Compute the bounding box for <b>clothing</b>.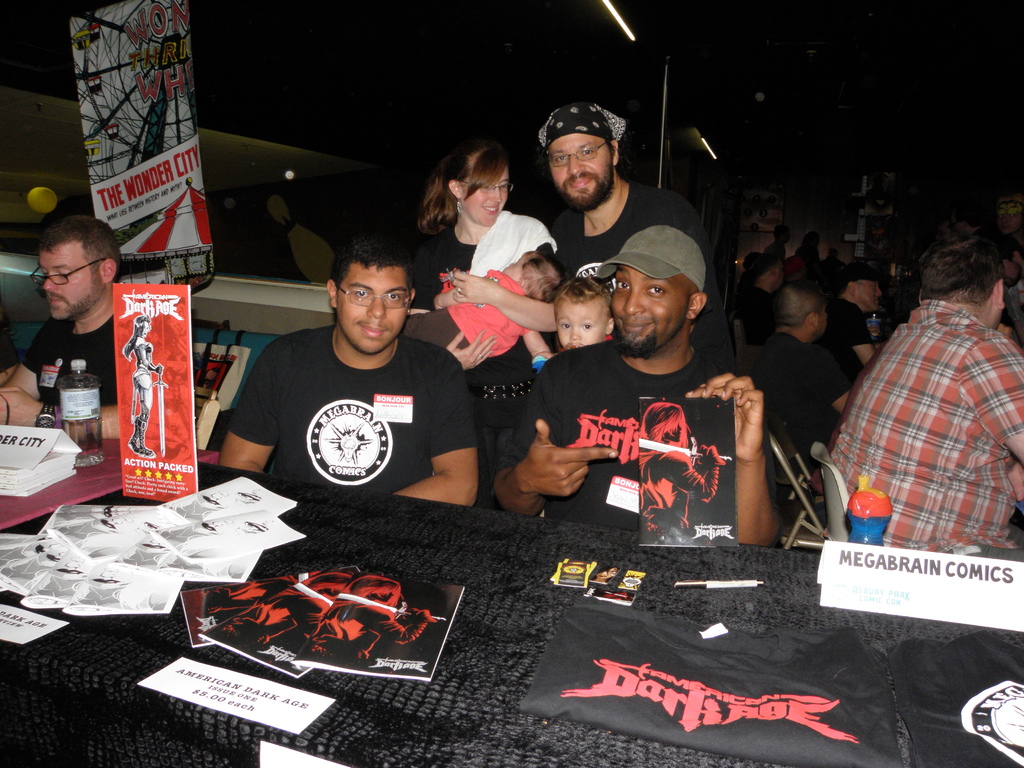
(22, 314, 120, 406).
